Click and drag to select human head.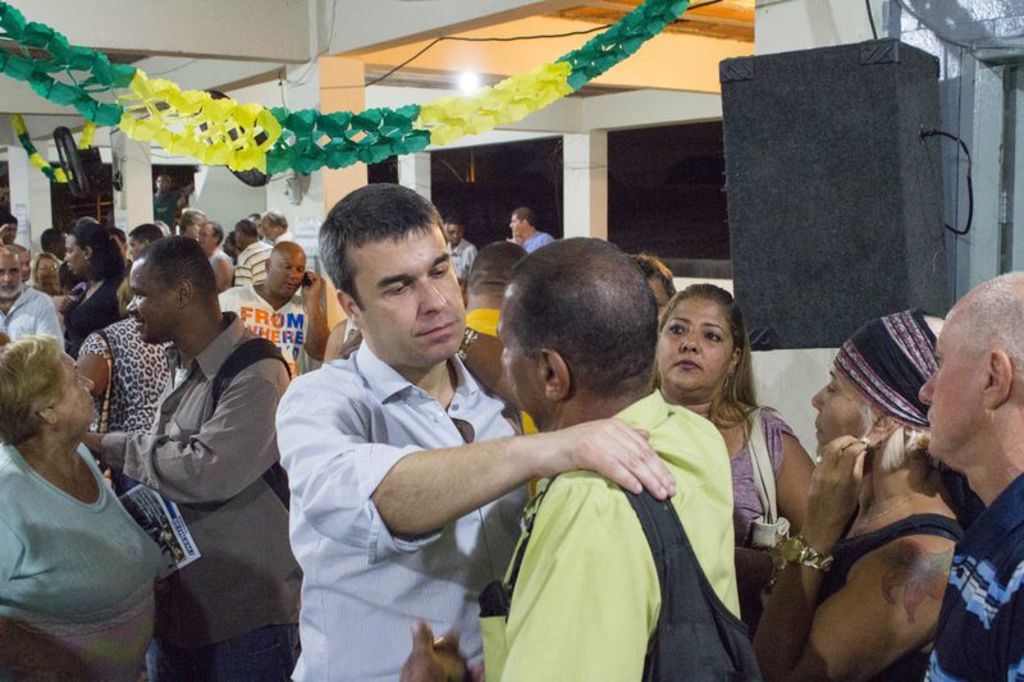
Selection: region(0, 330, 101, 439).
